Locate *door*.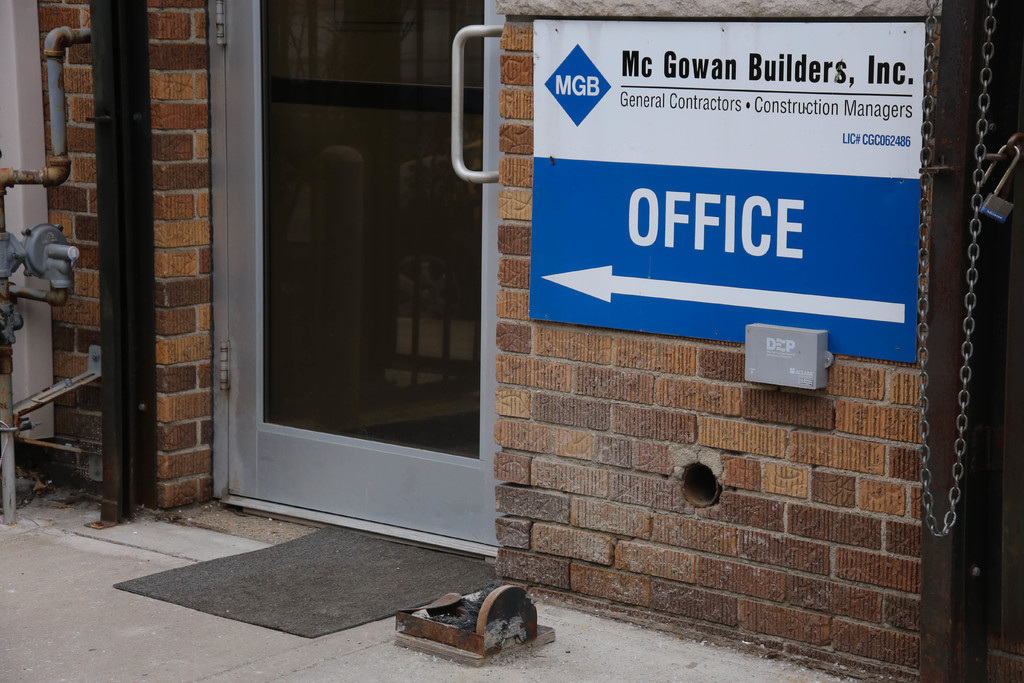
Bounding box: 223,0,495,509.
